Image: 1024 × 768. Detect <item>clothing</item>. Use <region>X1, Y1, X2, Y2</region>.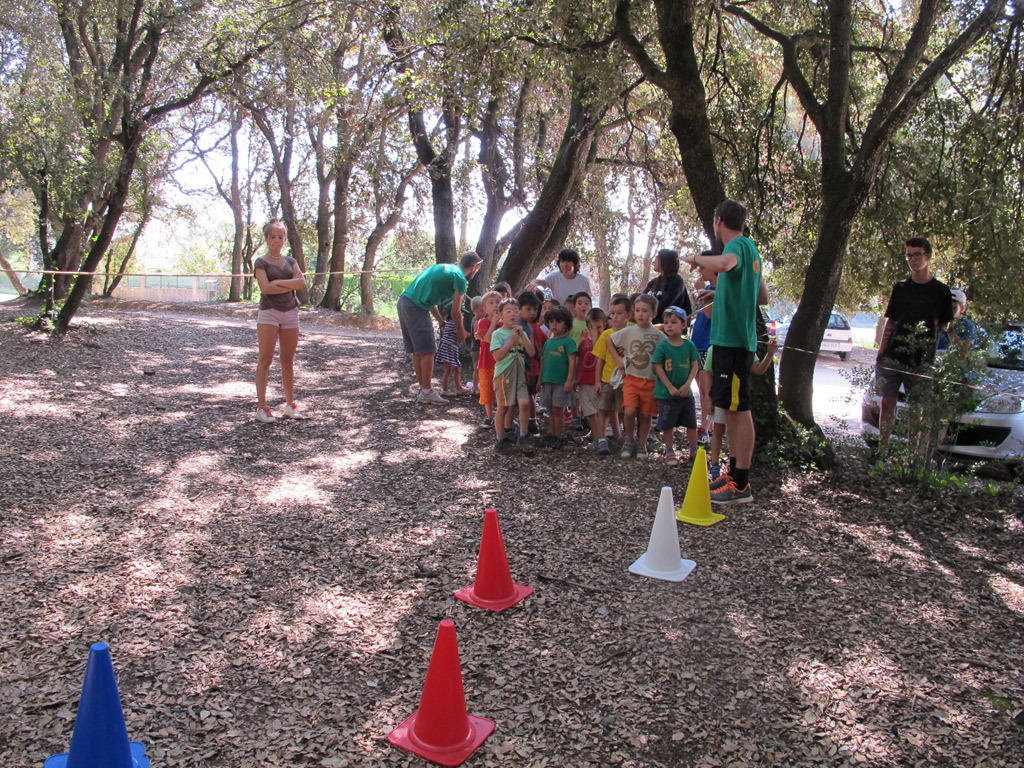
<region>403, 260, 464, 301</region>.
